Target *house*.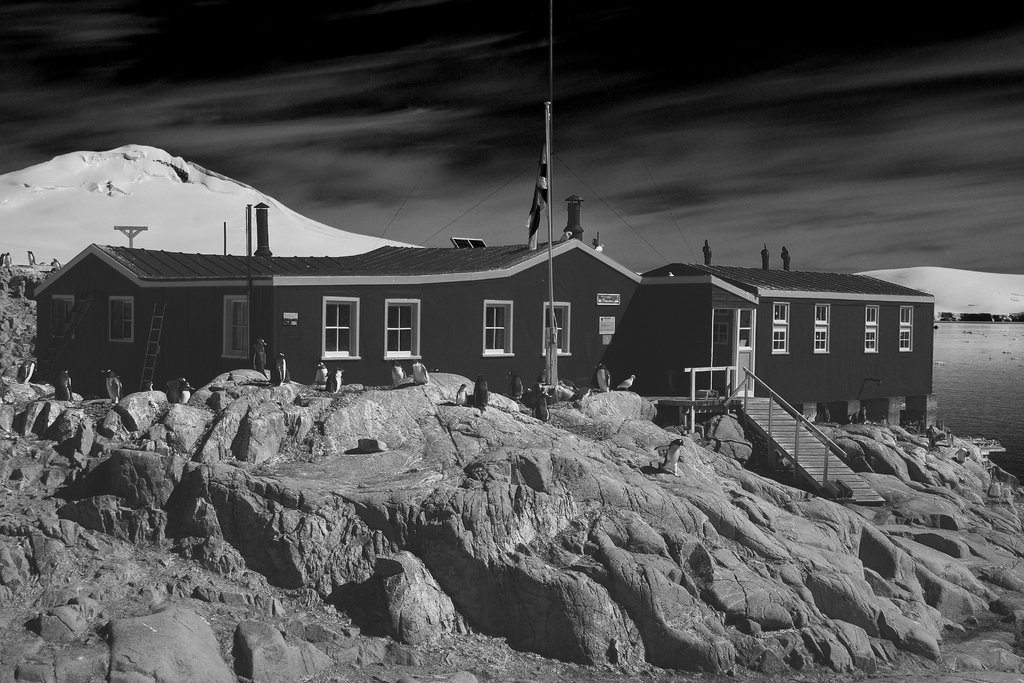
Target region: rect(115, 157, 638, 415).
